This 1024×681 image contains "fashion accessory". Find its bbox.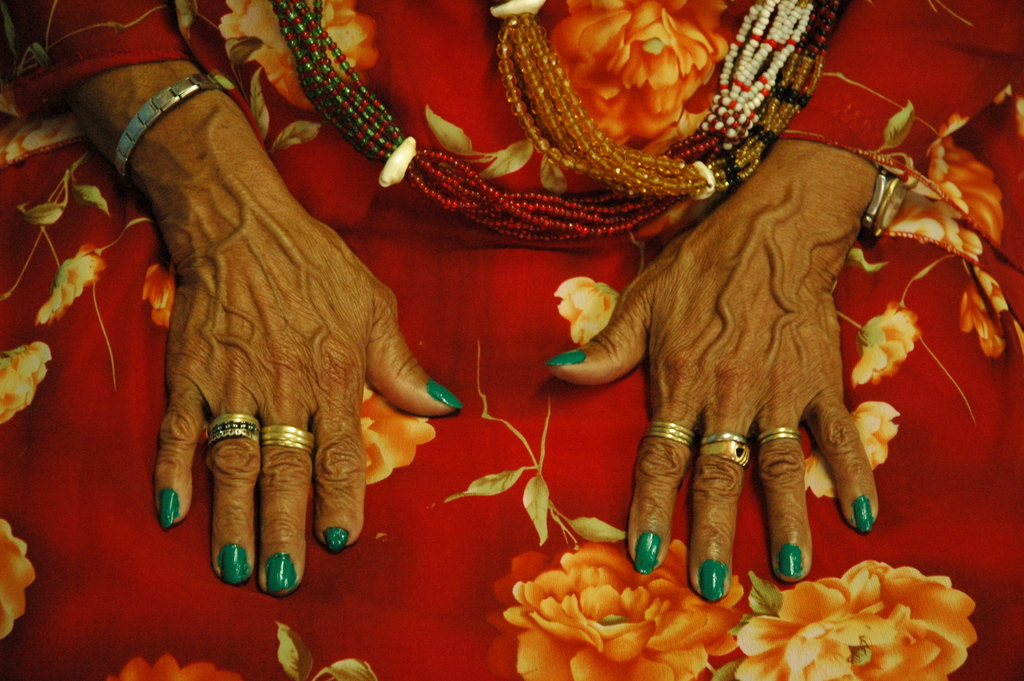
{"x1": 259, "y1": 428, "x2": 319, "y2": 453}.
